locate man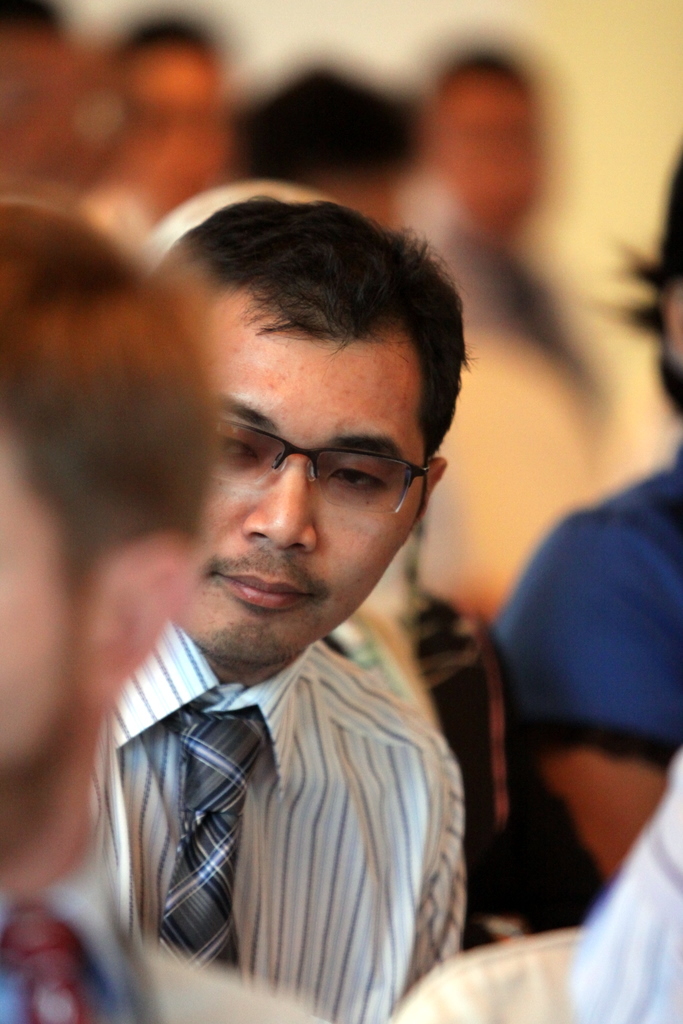
bbox(483, 142, 682, 877)
